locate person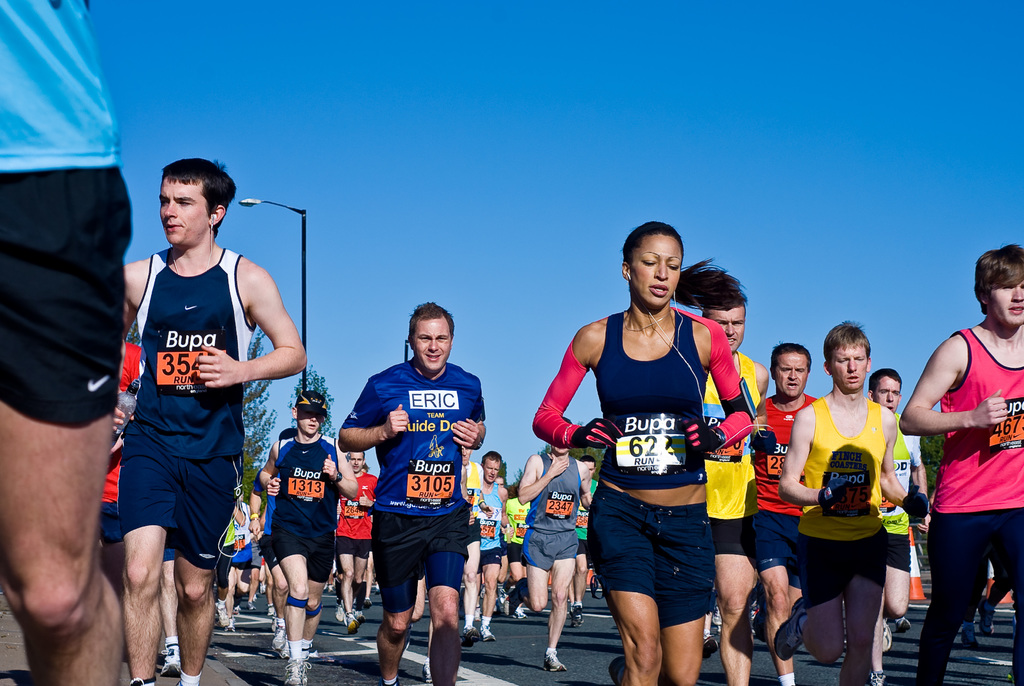
region(504, 448, 592, 674)
